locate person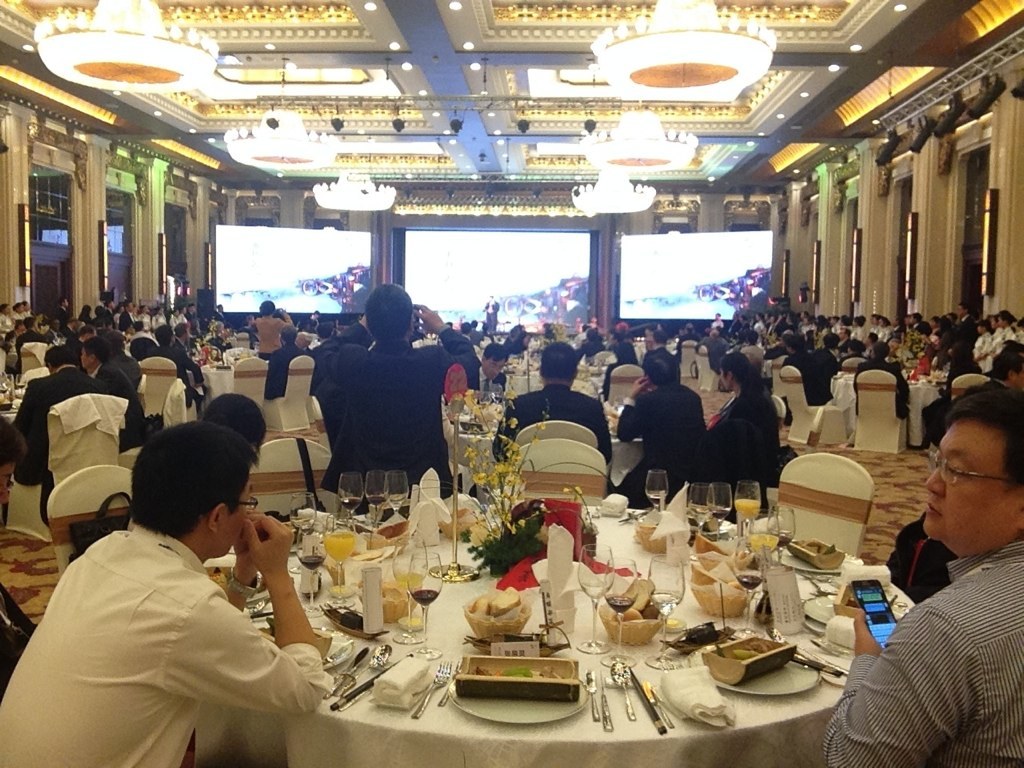
detection(716, 358, 788, 486)
